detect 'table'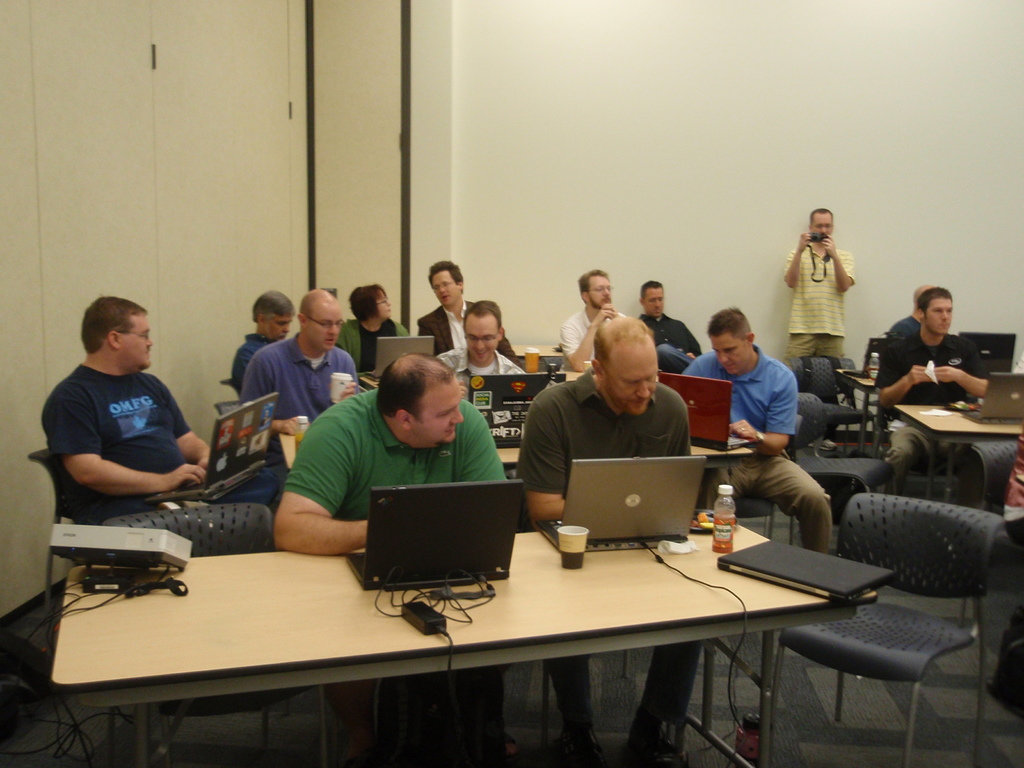
<box>893,405,1023,484</box>
